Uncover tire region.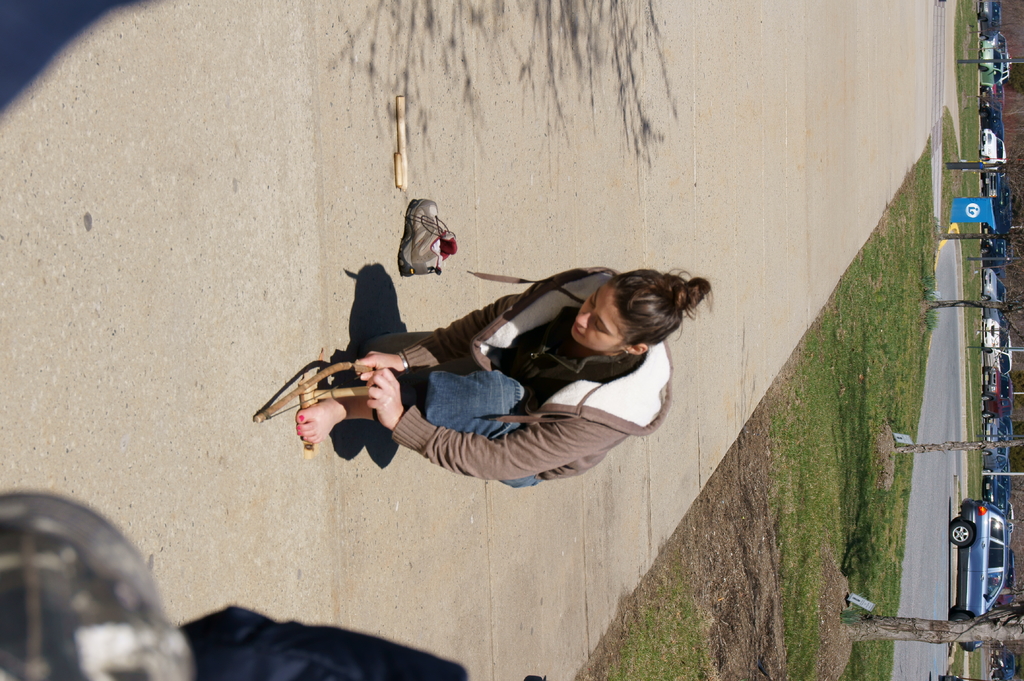
Uncovered: 979, 364, 989, 372.
